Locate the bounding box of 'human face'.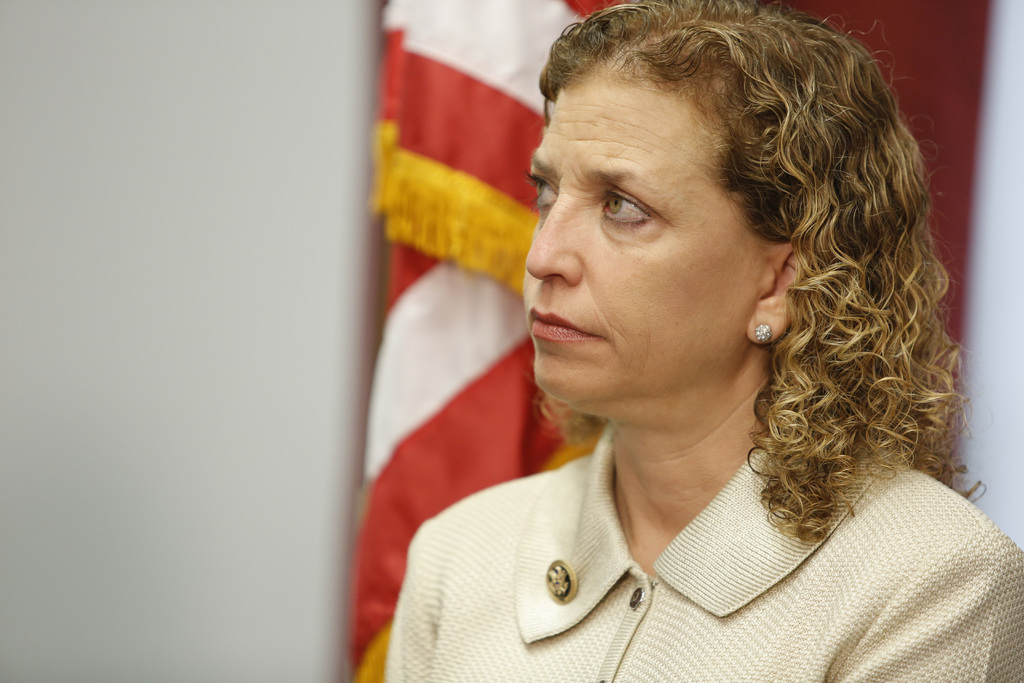
Bounding box: <box>521,70,772,404</box>.
